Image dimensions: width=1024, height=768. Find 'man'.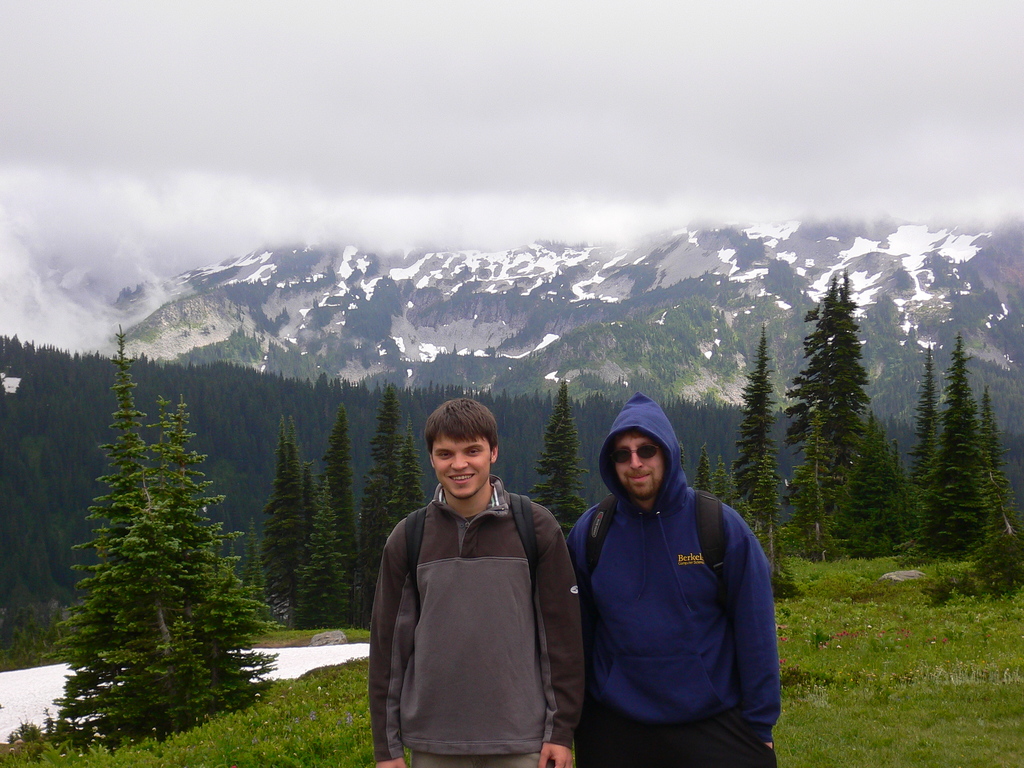
l=356, t=385, r=595, b=761.
